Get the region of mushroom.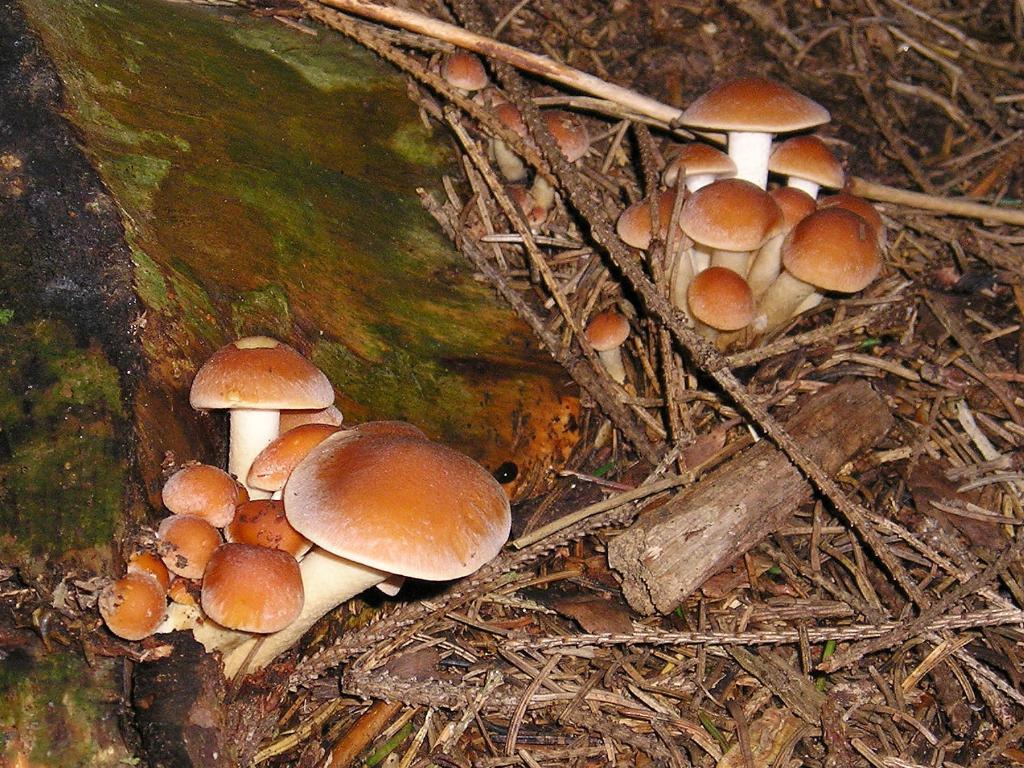
crop(190, 334, 332, 502).
